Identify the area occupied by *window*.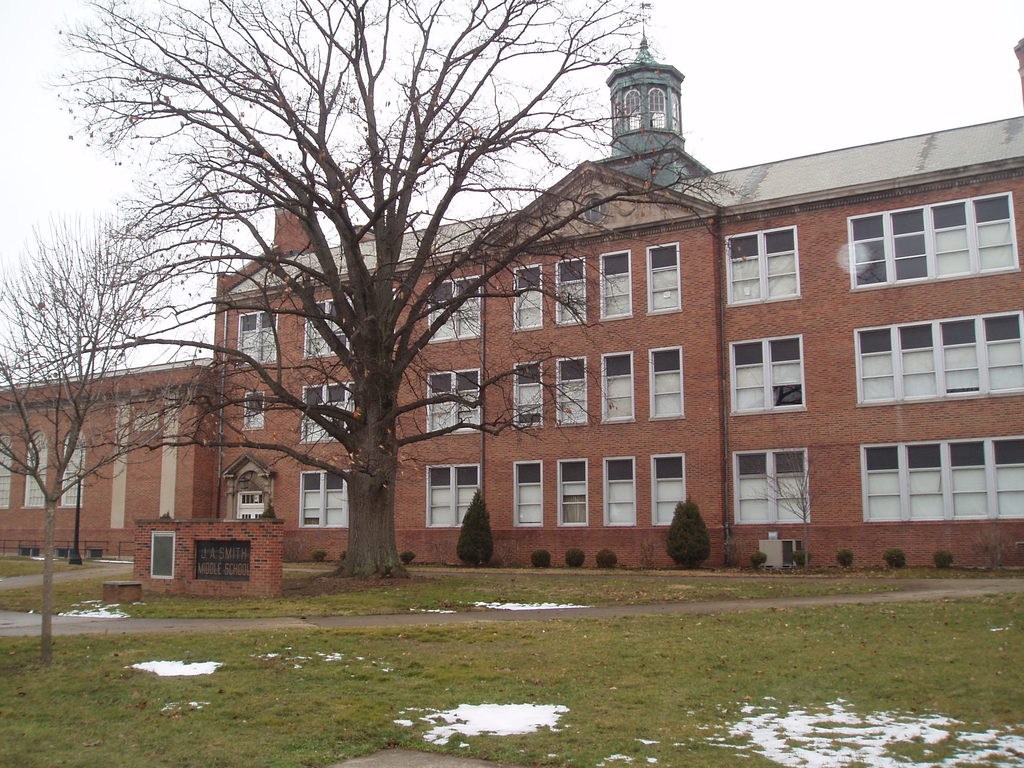
Area: (556,458,591,527).
